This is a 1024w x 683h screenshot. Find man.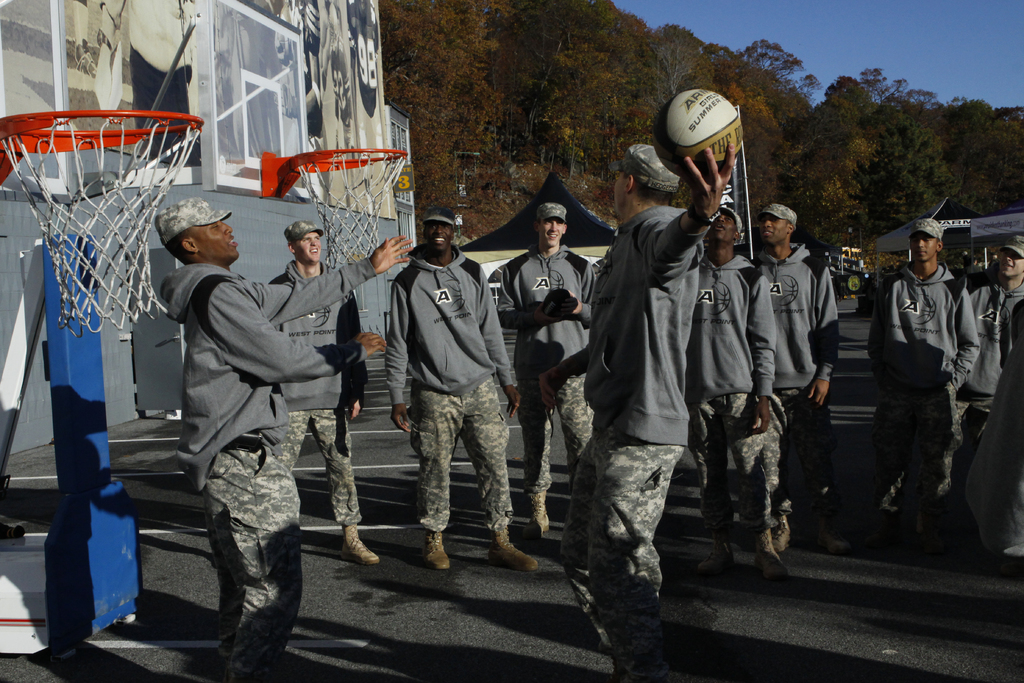
Bounding box: [683, 177, 787, 586].
